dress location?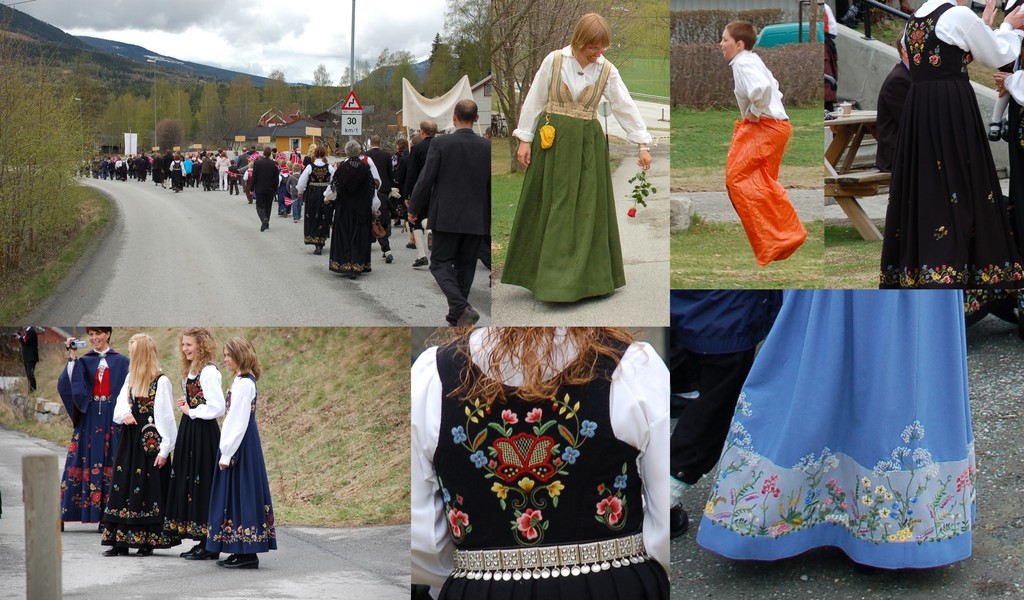
[97, 359, 183, 547]
